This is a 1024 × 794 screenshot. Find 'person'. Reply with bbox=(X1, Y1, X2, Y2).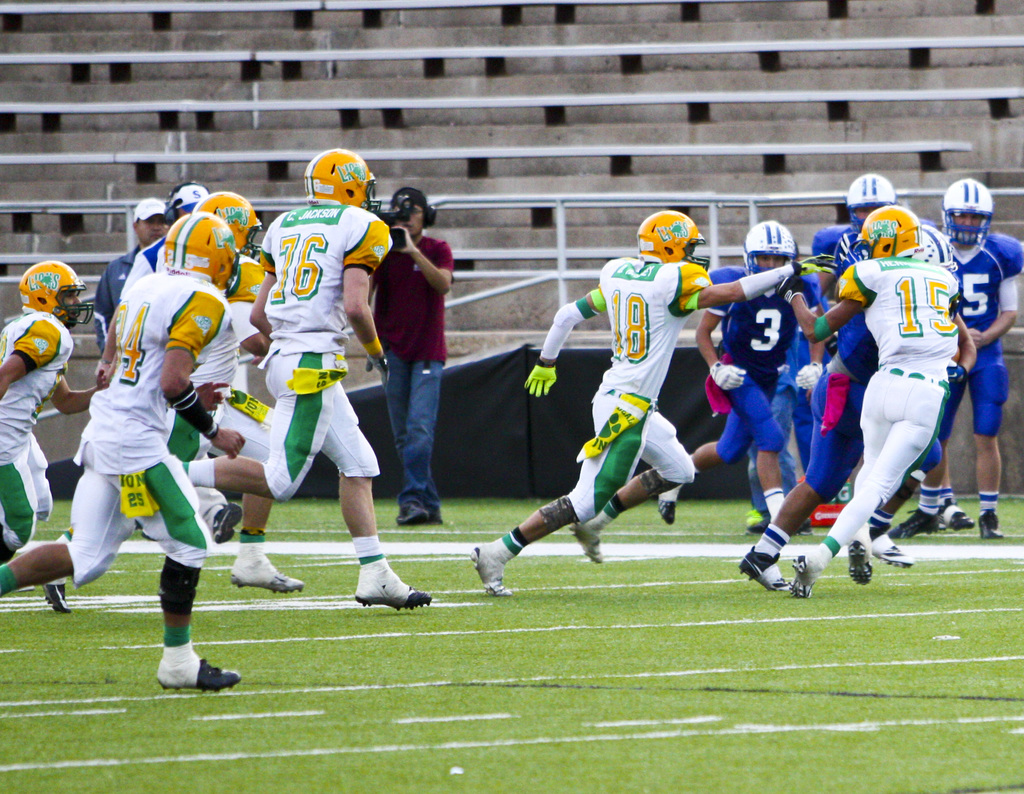
bbox=(103, 202, 170, 349).
